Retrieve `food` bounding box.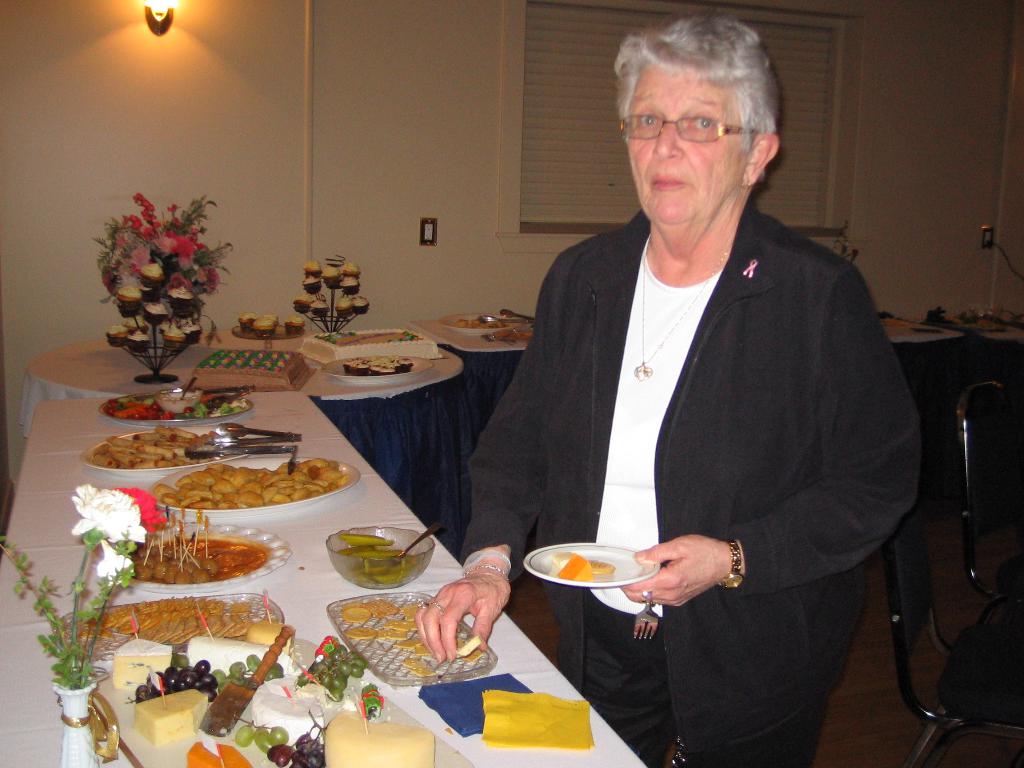
Bounding box: bbox=[185, 737, 222, 767].
